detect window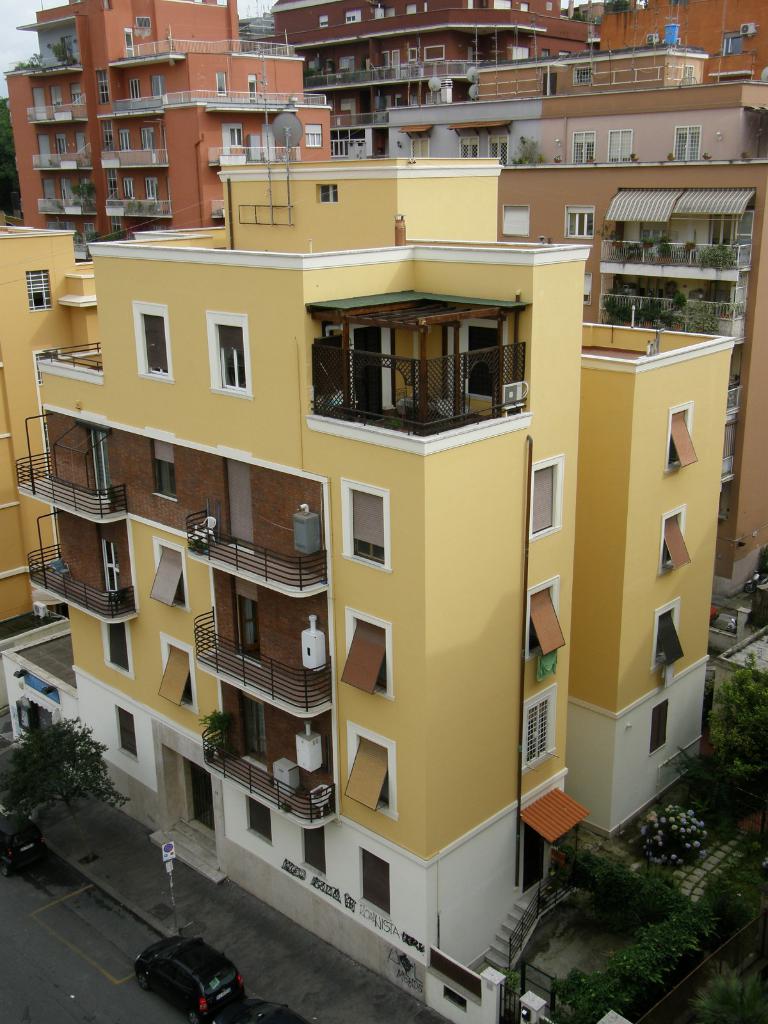
bbox=[520, 690, 560, 777]
